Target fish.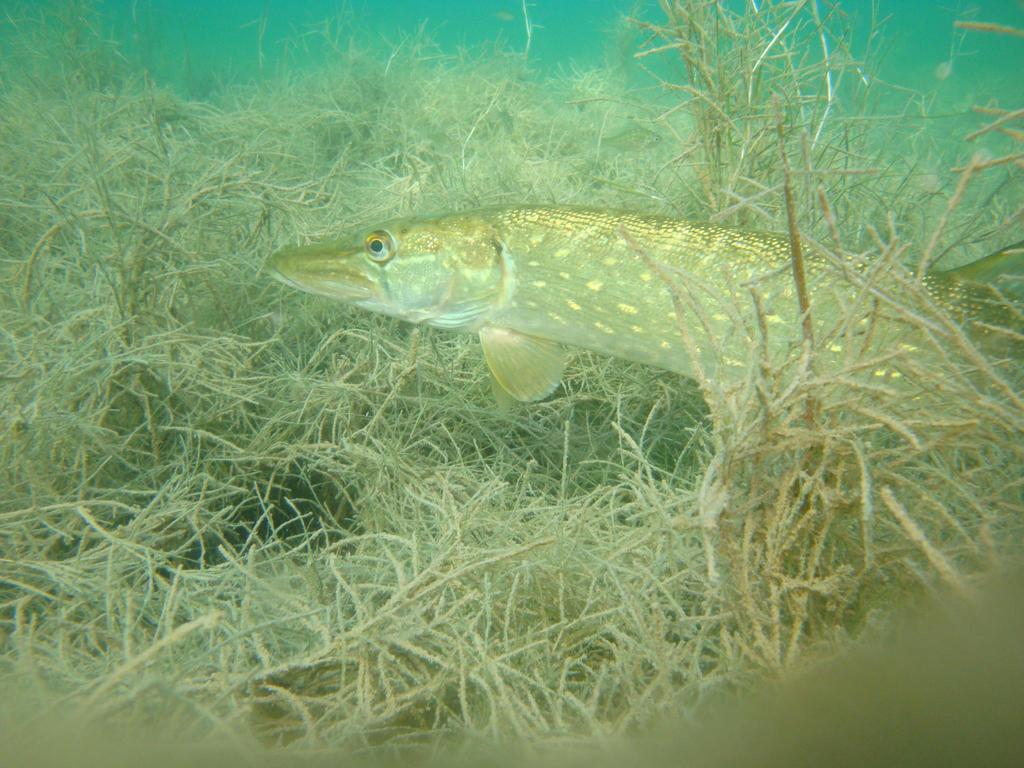
Target region: box=[260, 246, 1023, 405].
